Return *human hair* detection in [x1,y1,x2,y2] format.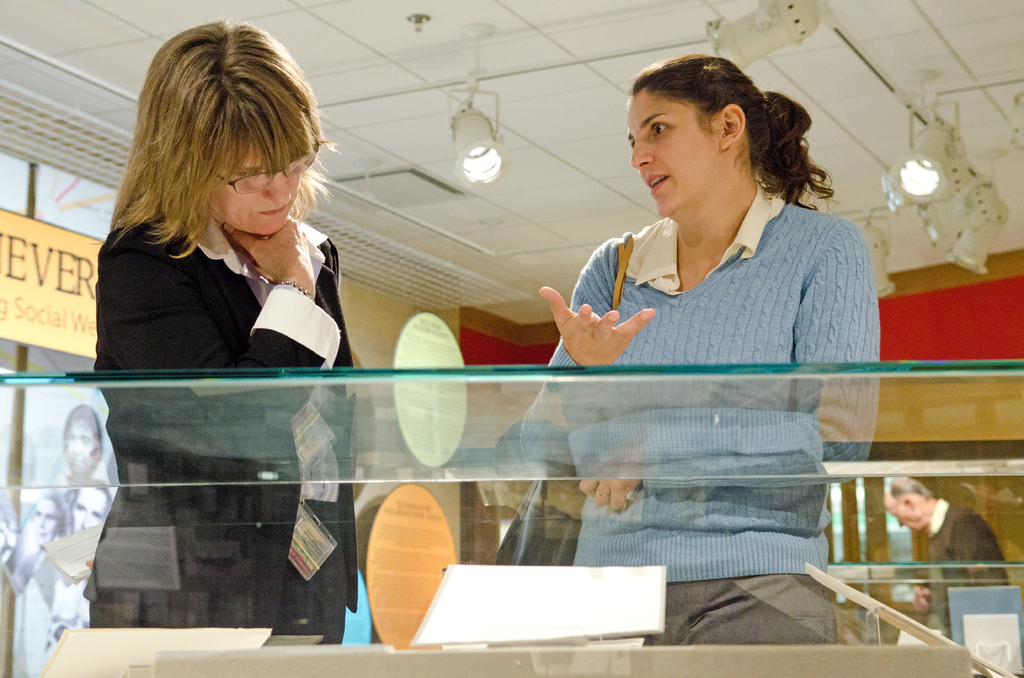
[618,50,841,211].
